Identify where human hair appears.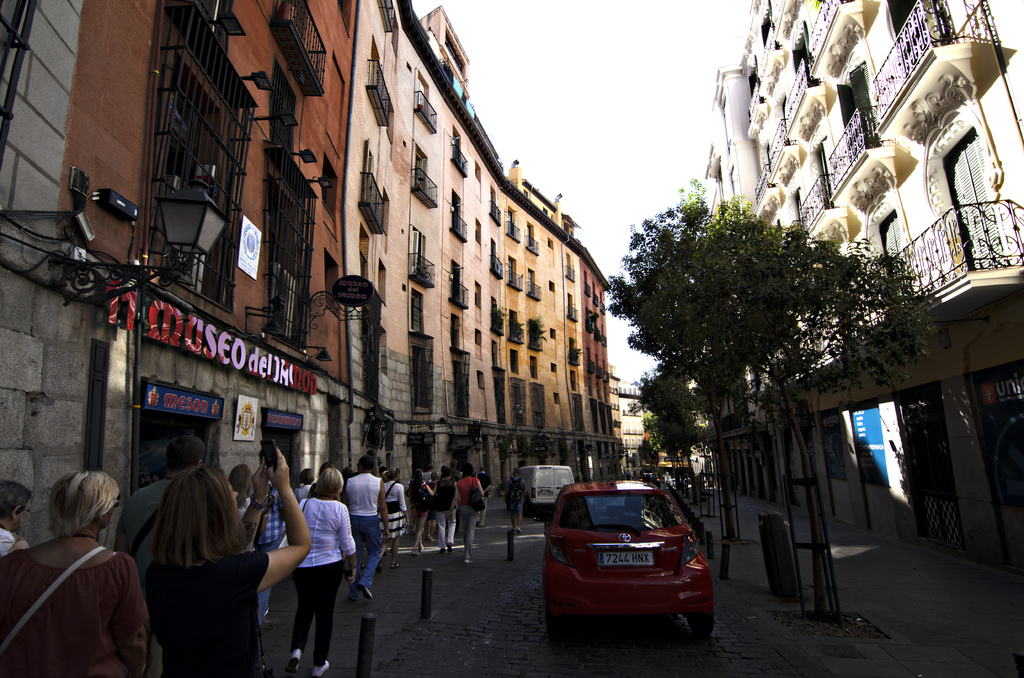
Appears at bbox=[426, 464, 431, 471].
